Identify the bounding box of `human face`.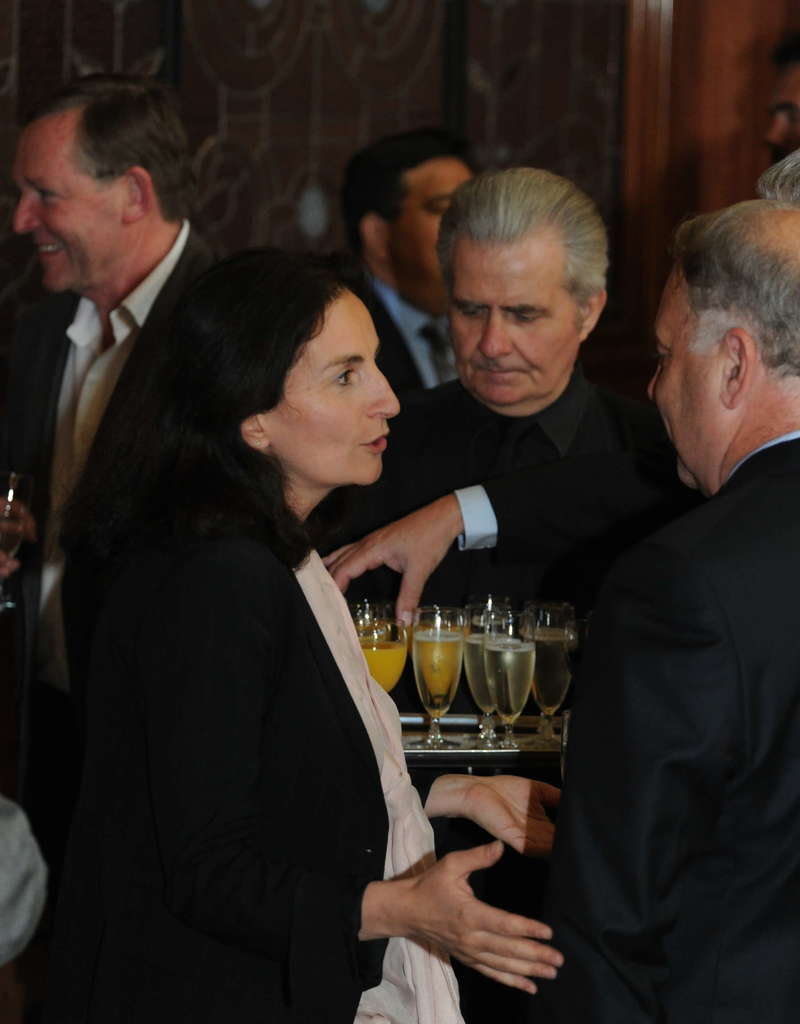
13, 125, 127, 292.
